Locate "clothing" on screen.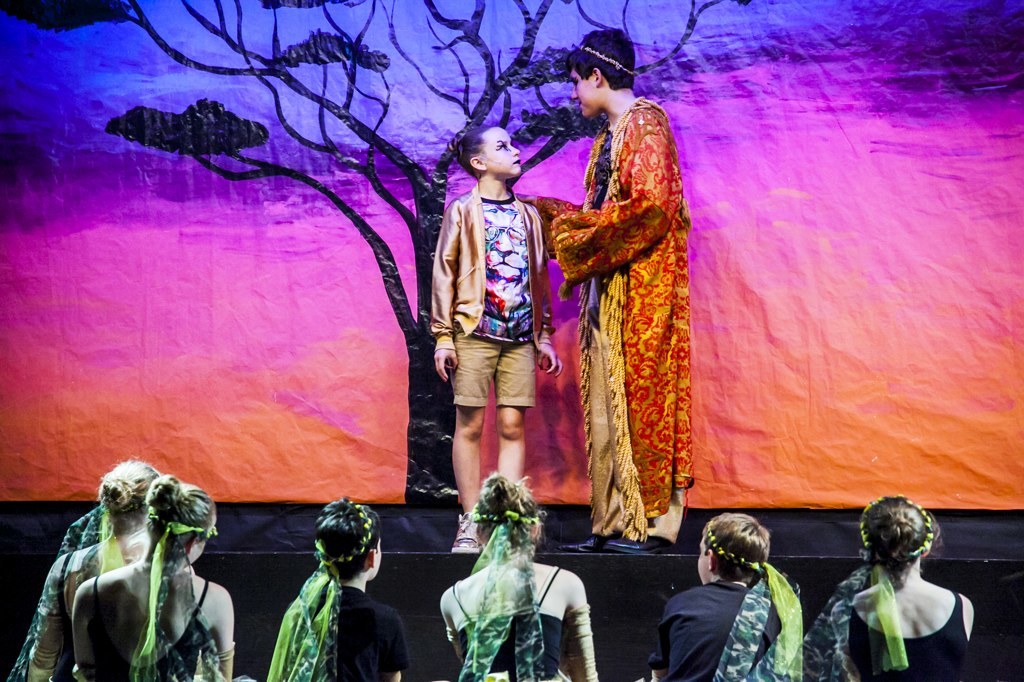
On screen at [x1=83, y1=557, x2=237, y2=681].
